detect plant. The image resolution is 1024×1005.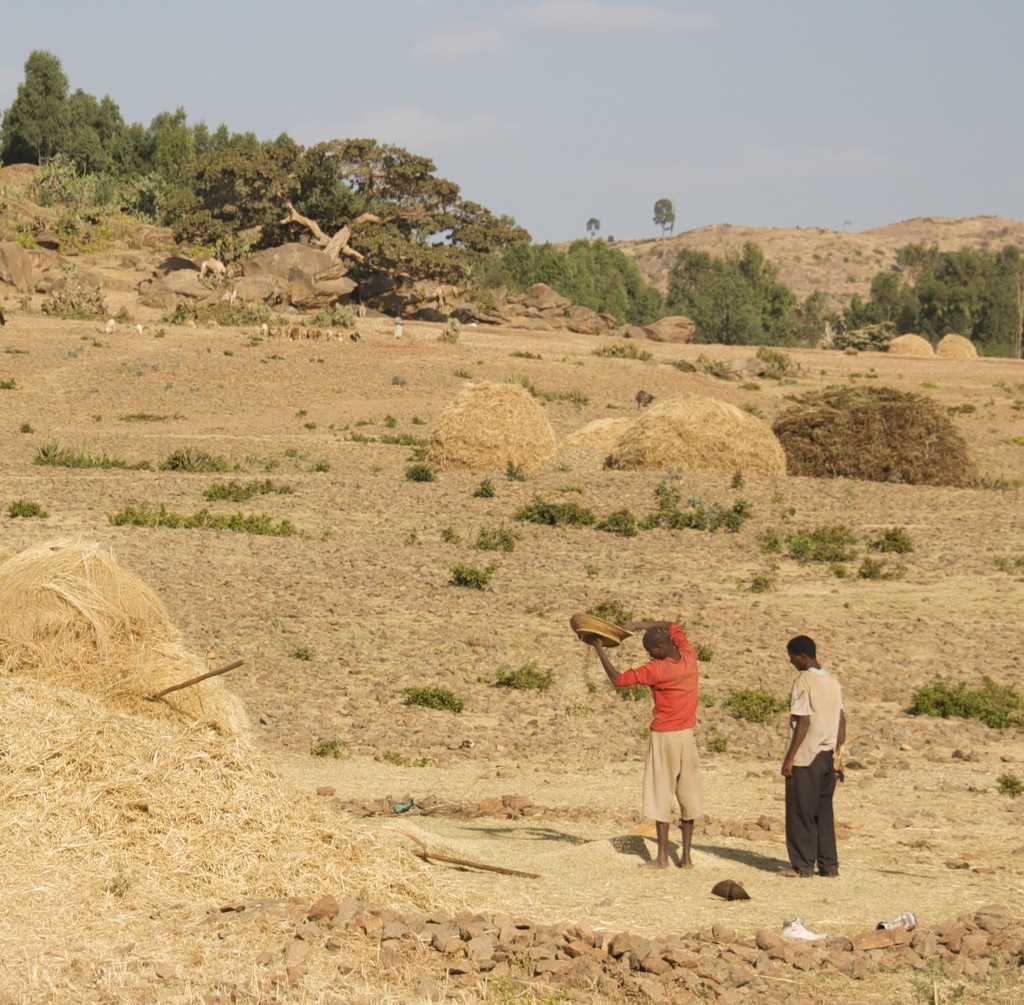
477,474,500,498.
